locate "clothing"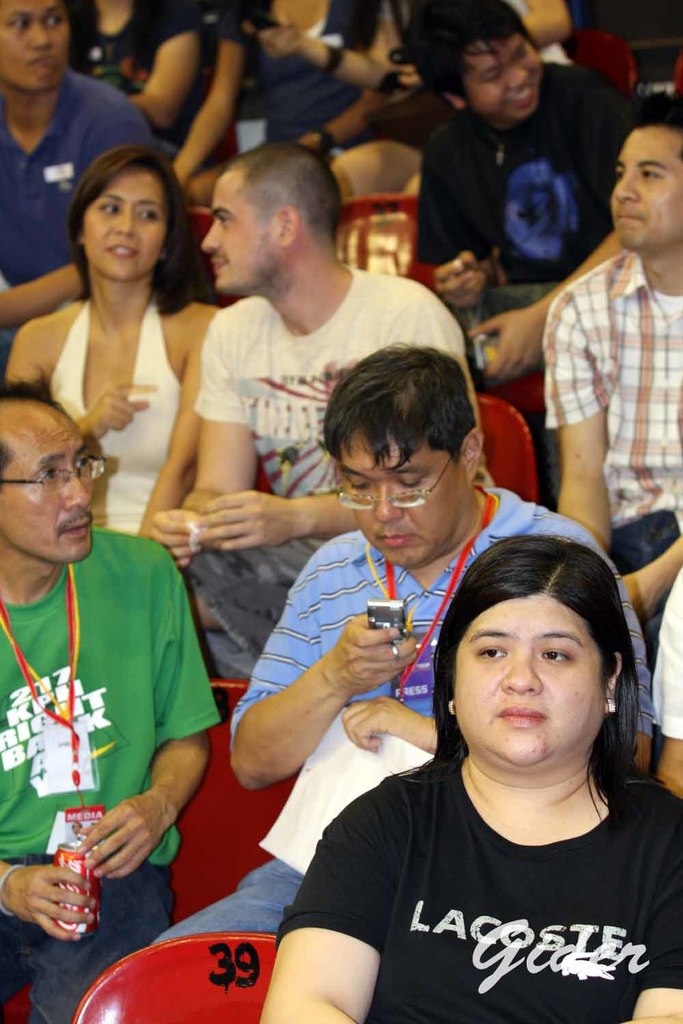
box=[176, 259, 467, 684]
